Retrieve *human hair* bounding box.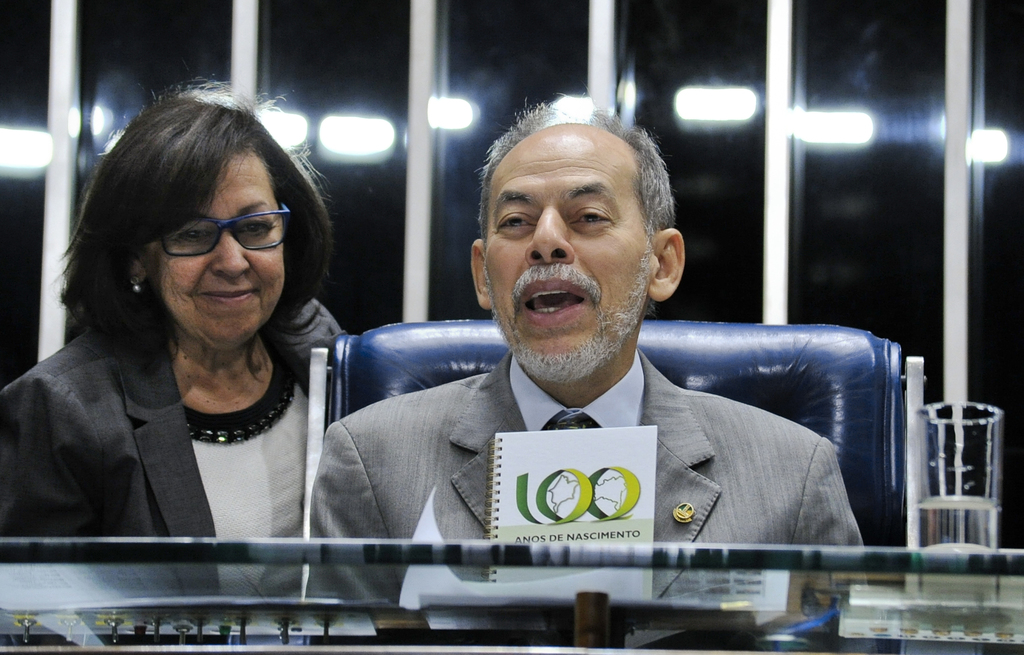
Bounding box: rect(472, 111, 684, 317).
